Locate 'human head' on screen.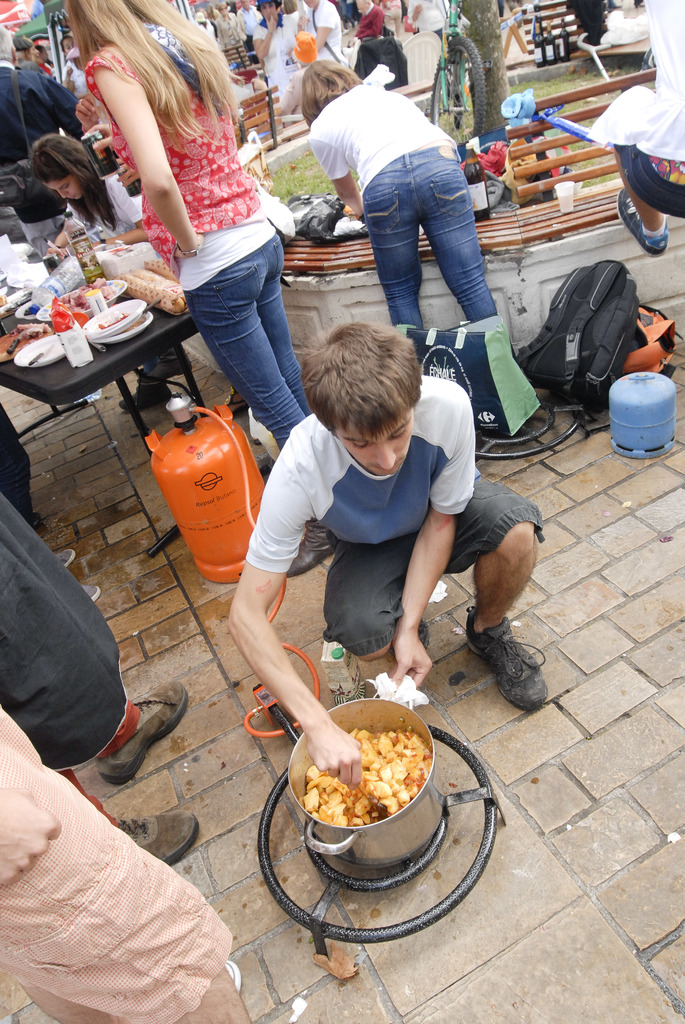
On screen at {"left": 304, "top": 0, "right": 319, "bottom": 11}.
